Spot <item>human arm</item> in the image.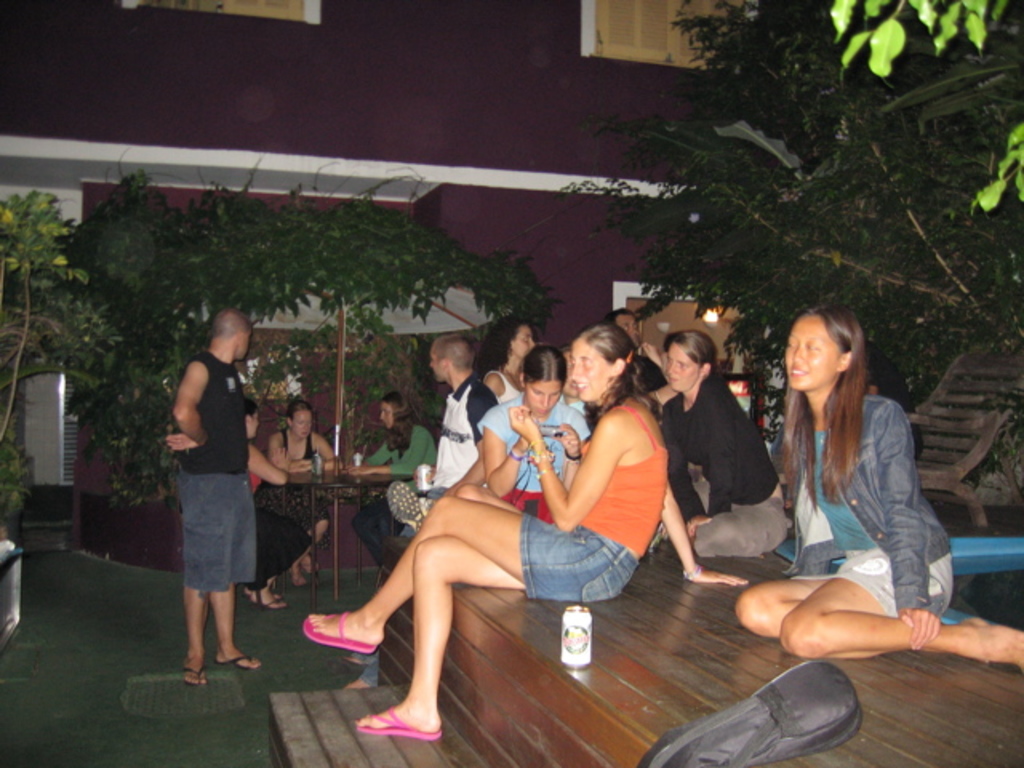
<item>human arm</item> found at 482/406/538/496.
